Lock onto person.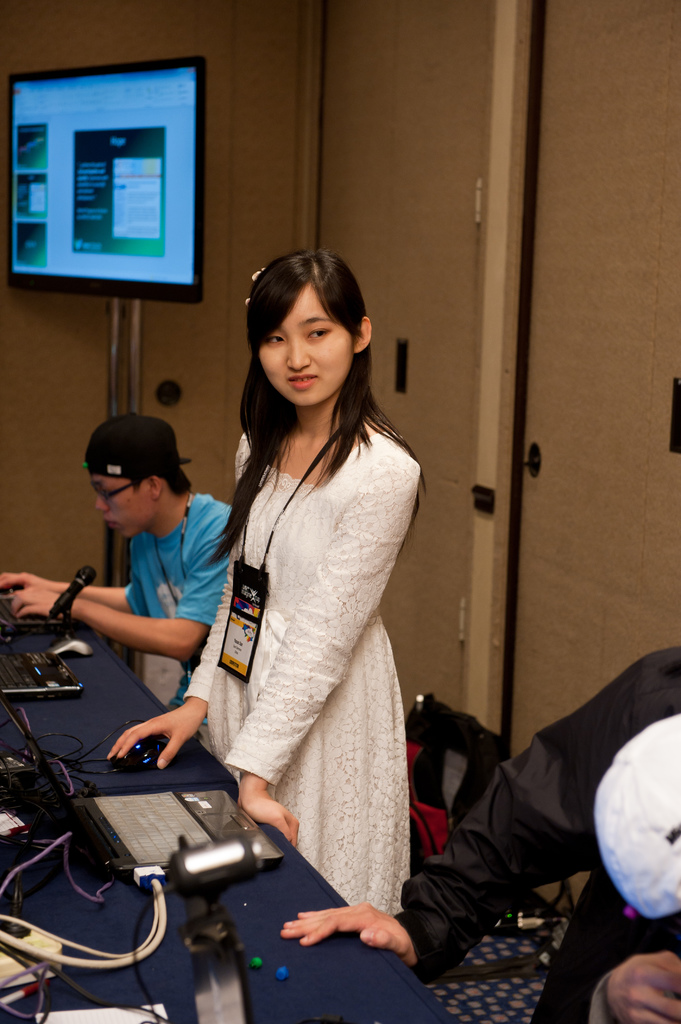
Locked: [x1=101, y1=248, x2=413, y2=913].
